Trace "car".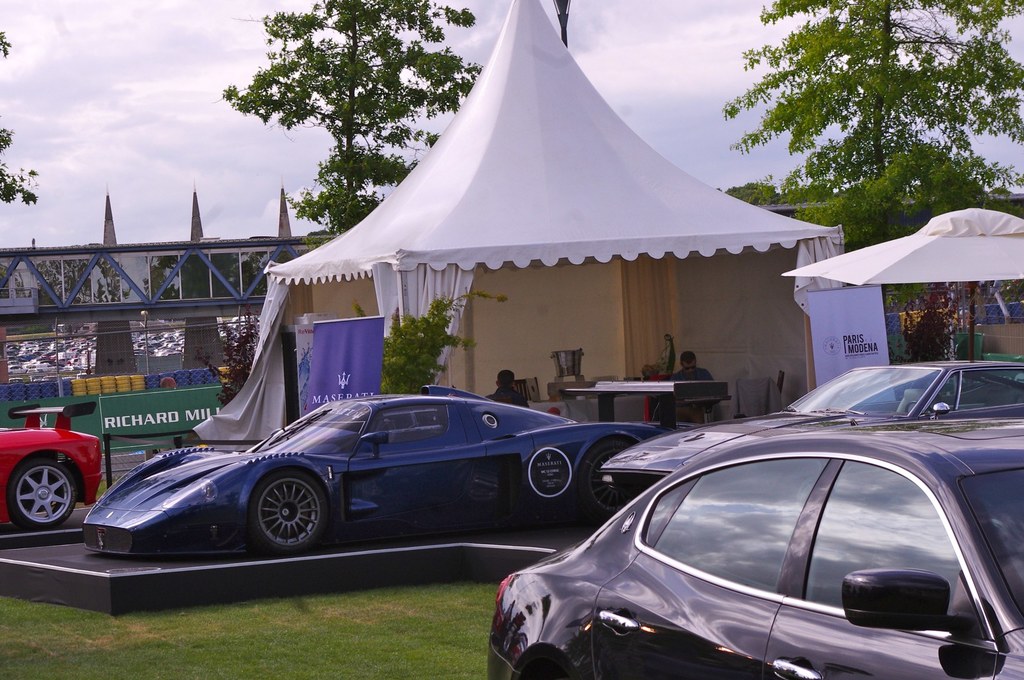
Traced to [x1=484, y1=423, x2=1023, y2=679].
